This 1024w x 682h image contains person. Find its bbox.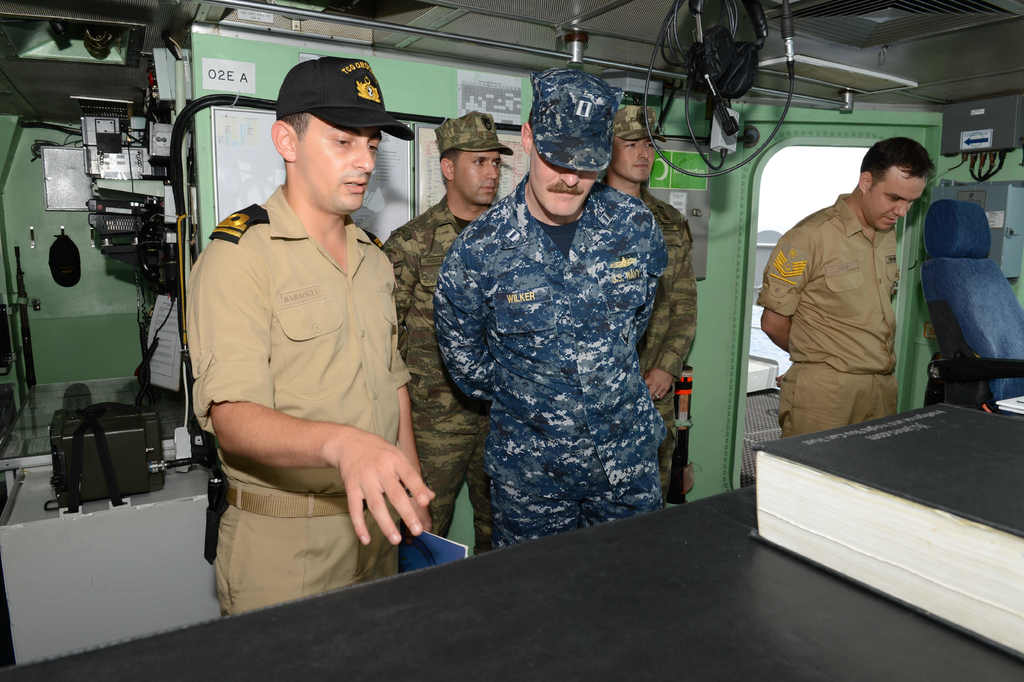
{"x1": 372, "y1": 104, "x2": 515, "y2": 554}.
